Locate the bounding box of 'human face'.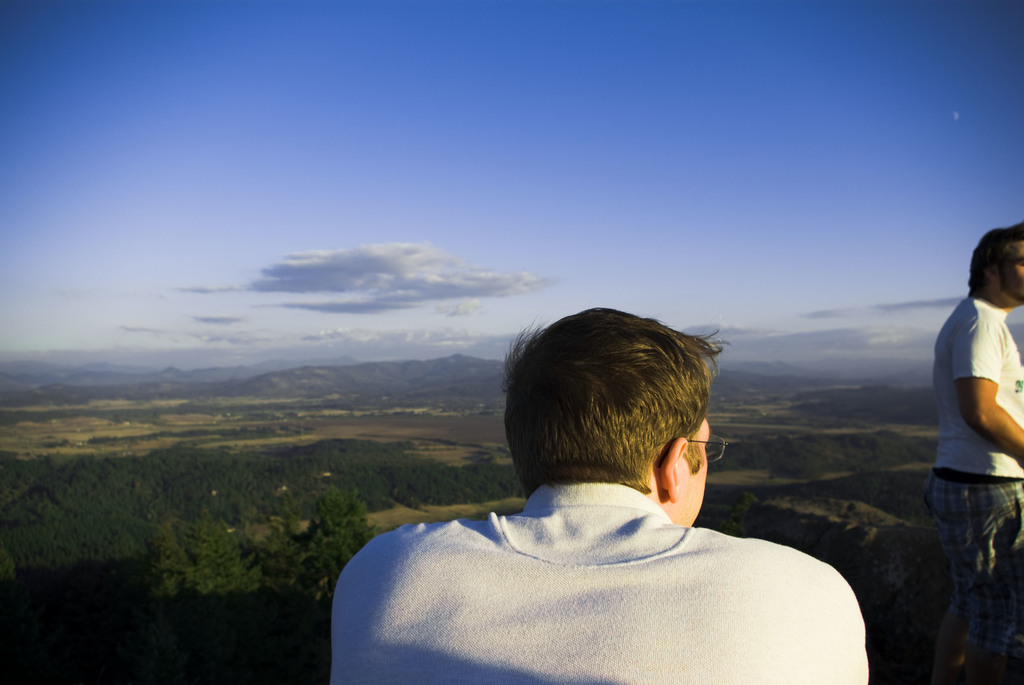
Bounding box: 678 420 710 524.
